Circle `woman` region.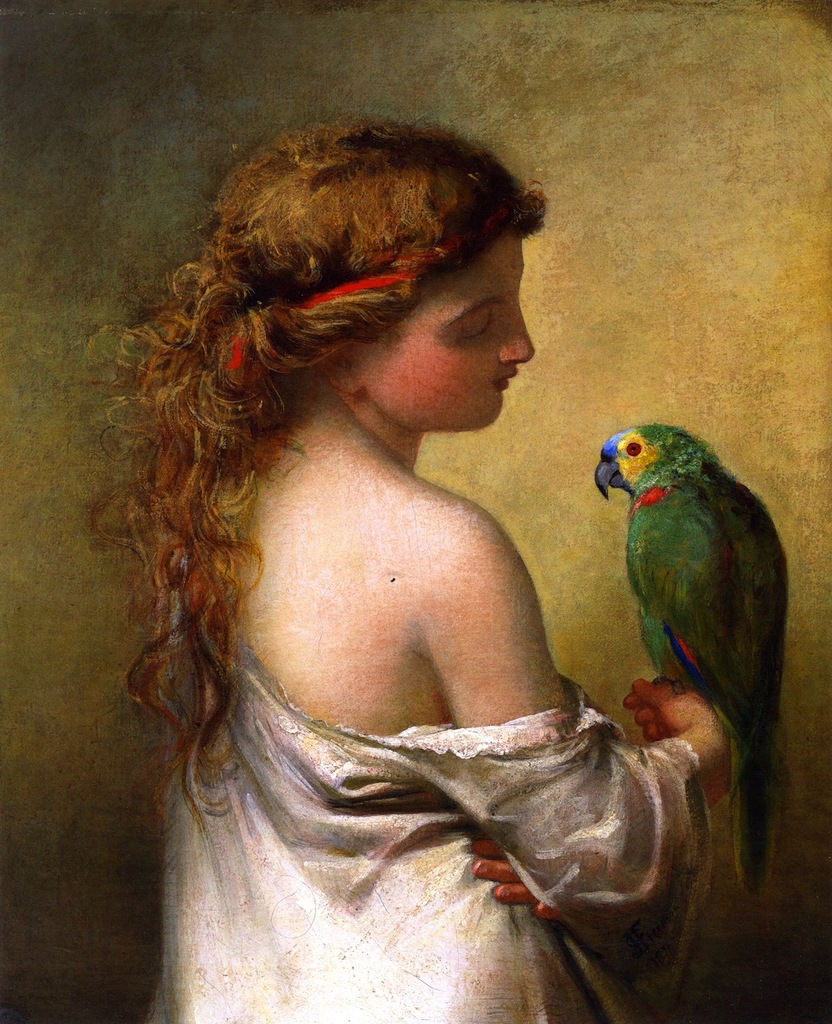
Region: x1=83, y1=111, x2=735, y2=1017.
